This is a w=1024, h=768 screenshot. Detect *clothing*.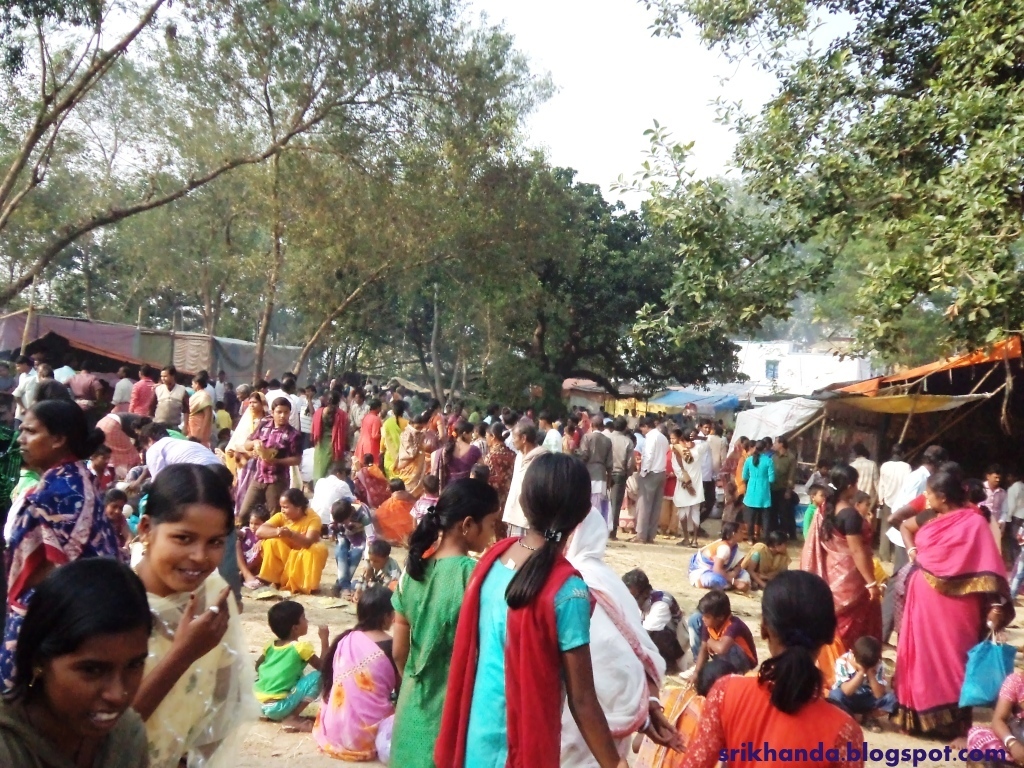
Rect(876, 466, 939, 573).
